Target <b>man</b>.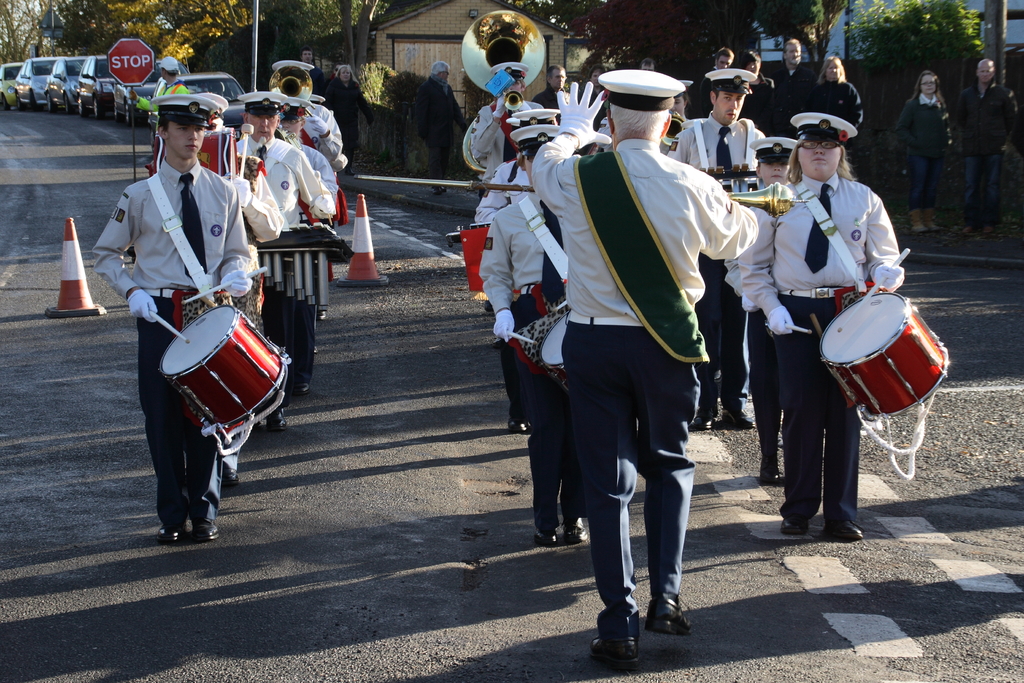
Target region: bbox(88, 87, 258, 550).
